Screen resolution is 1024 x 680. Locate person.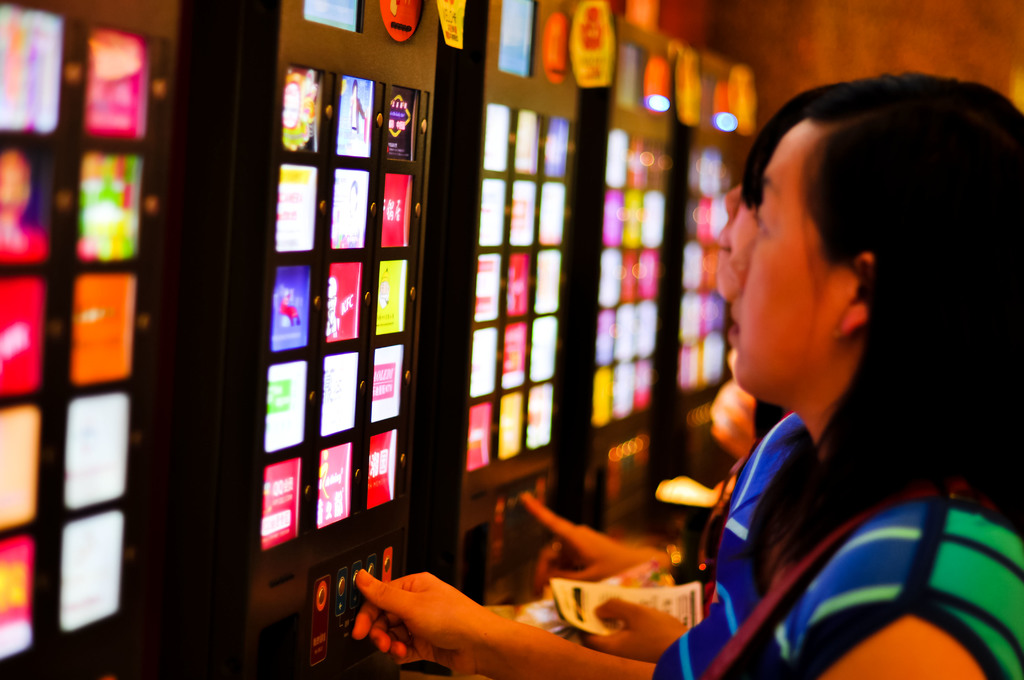
crop(354, 69, 1023, 679).
